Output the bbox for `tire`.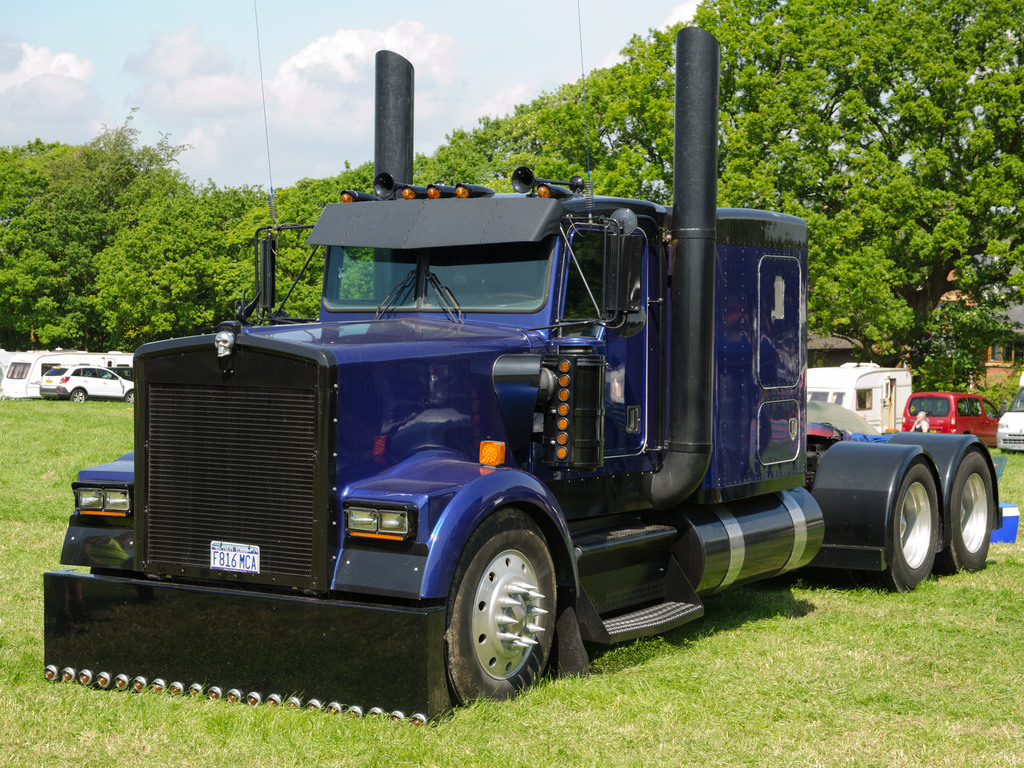
[x1=63, y1=387, x2=90, y2=405].
